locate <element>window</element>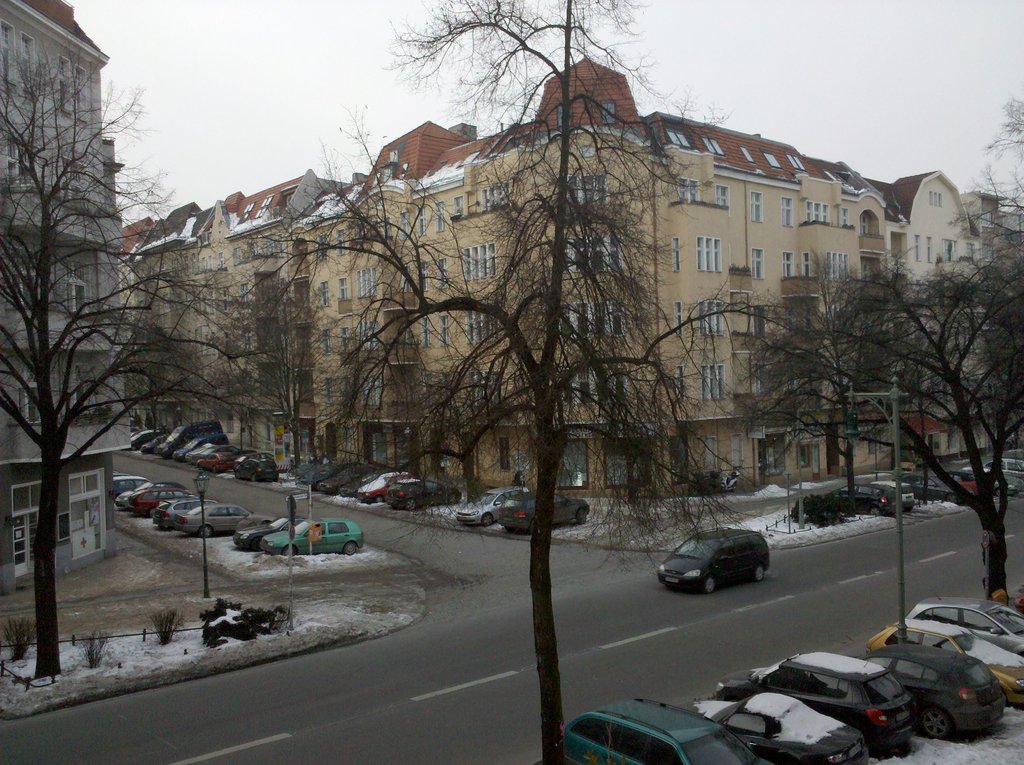
region(241, 281, 250, 305)
